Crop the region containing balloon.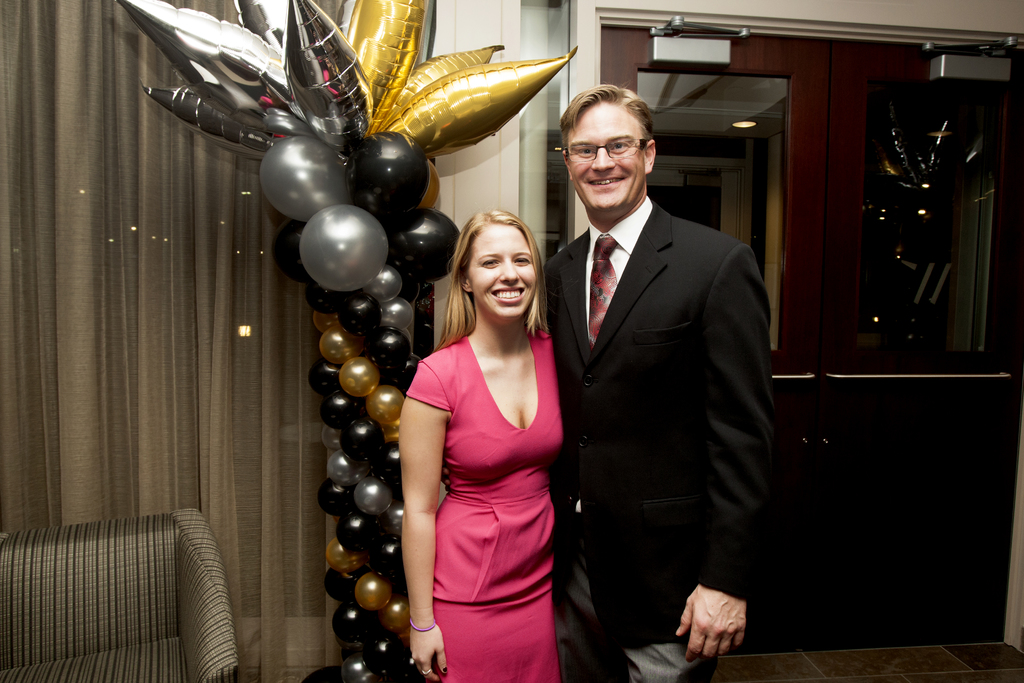
Crop region: rect(321, 422, 348, 448).
